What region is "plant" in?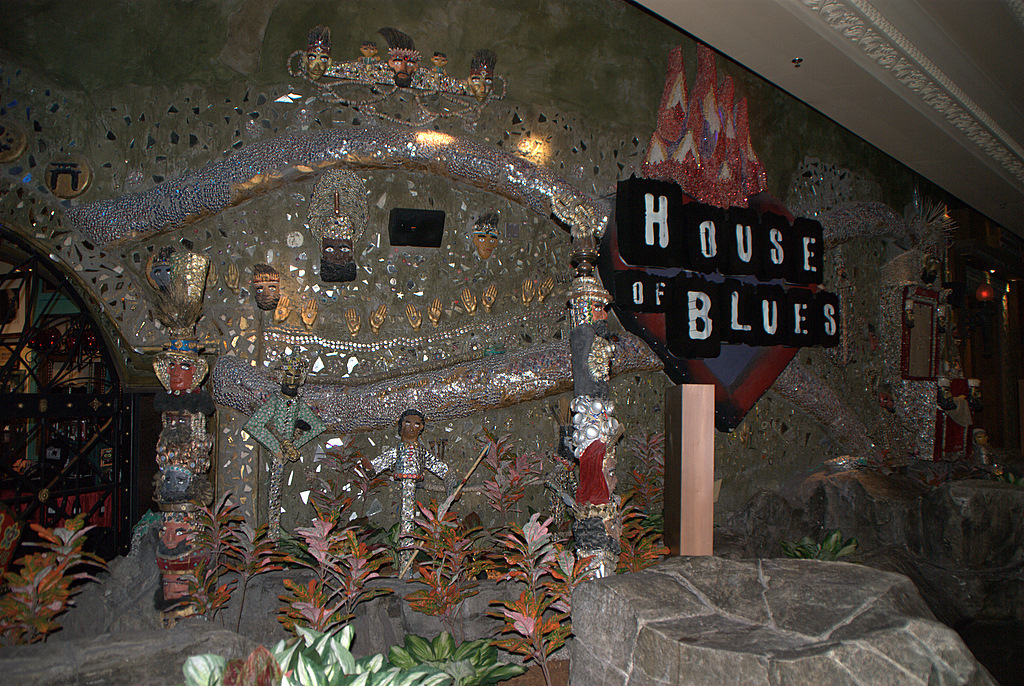
296/437/400/524.
